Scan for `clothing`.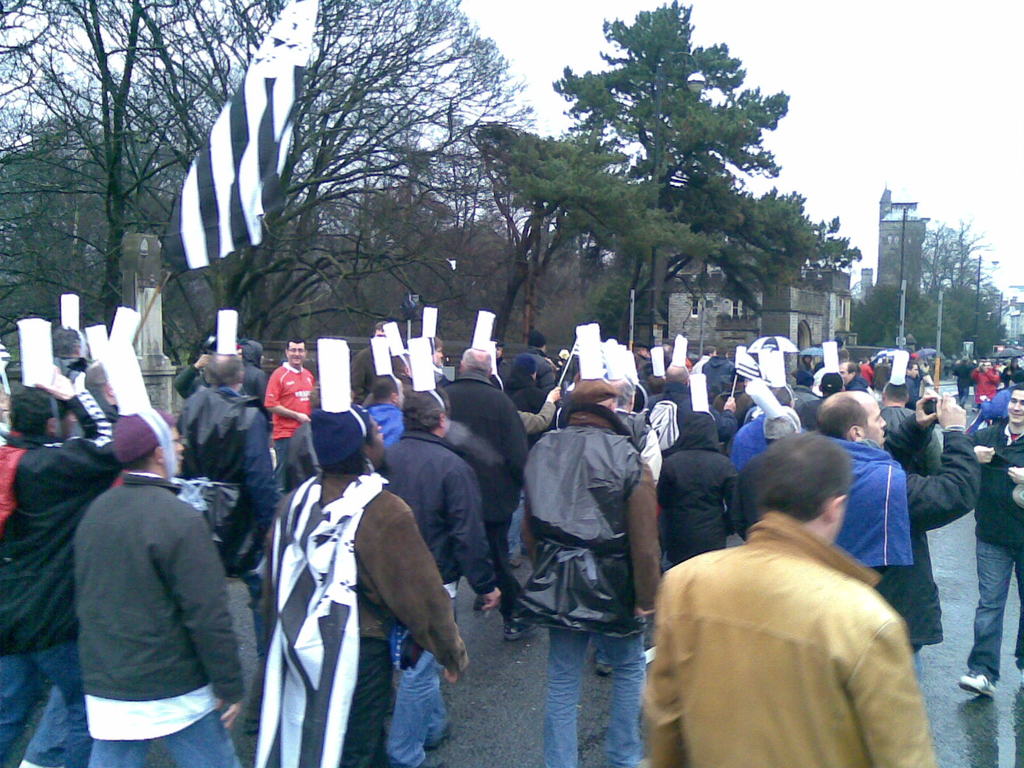
Scan result: region(0, 647, 96, 767).
